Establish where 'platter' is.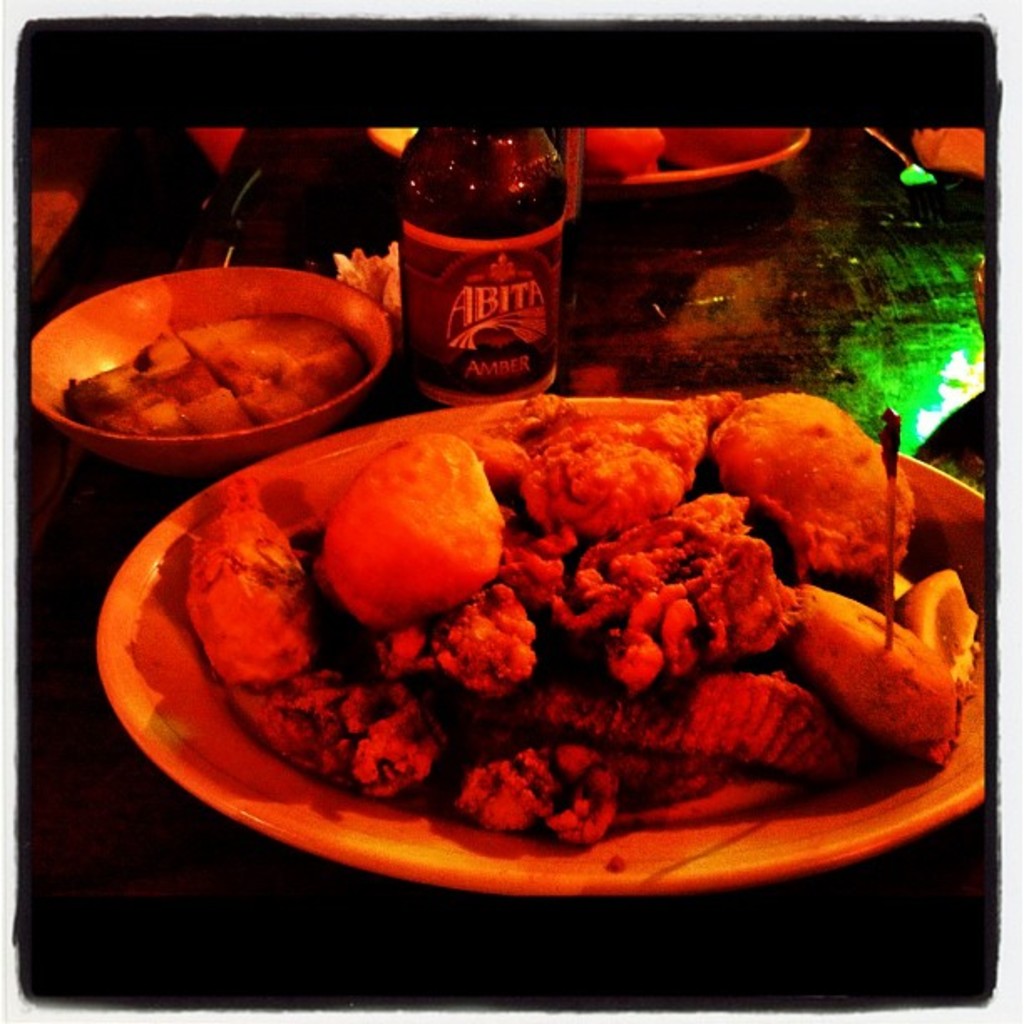
Established at <region>97, 390, 1002, 899</region>.
